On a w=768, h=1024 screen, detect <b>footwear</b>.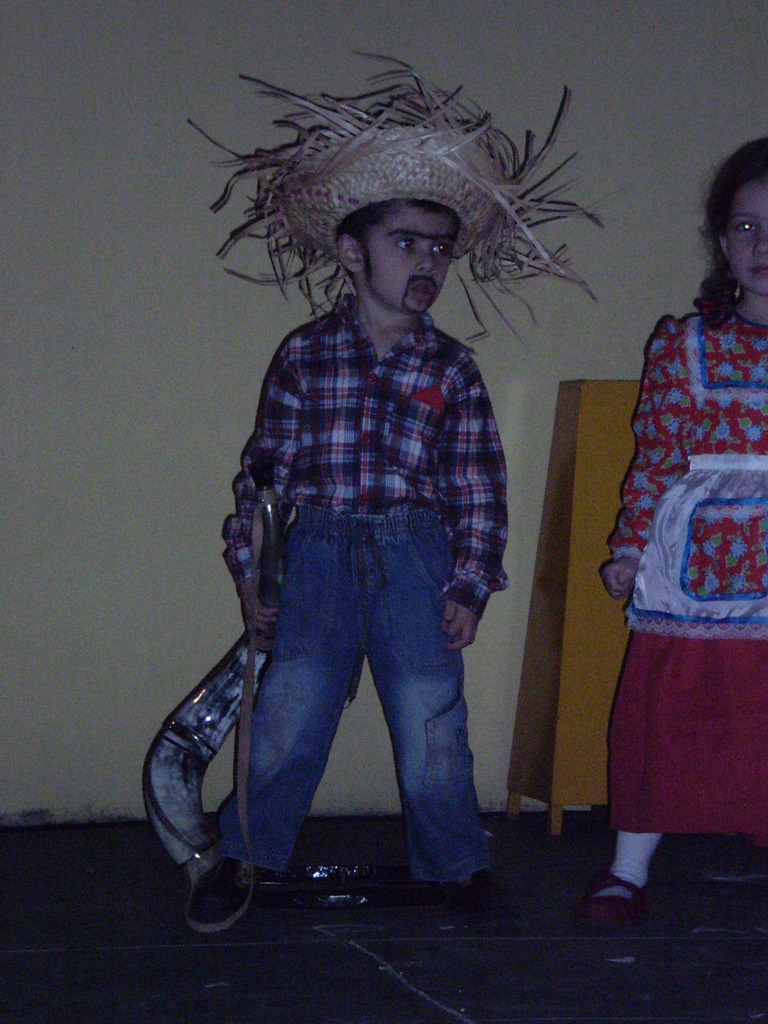
detection(415, 869, 492, 923).
